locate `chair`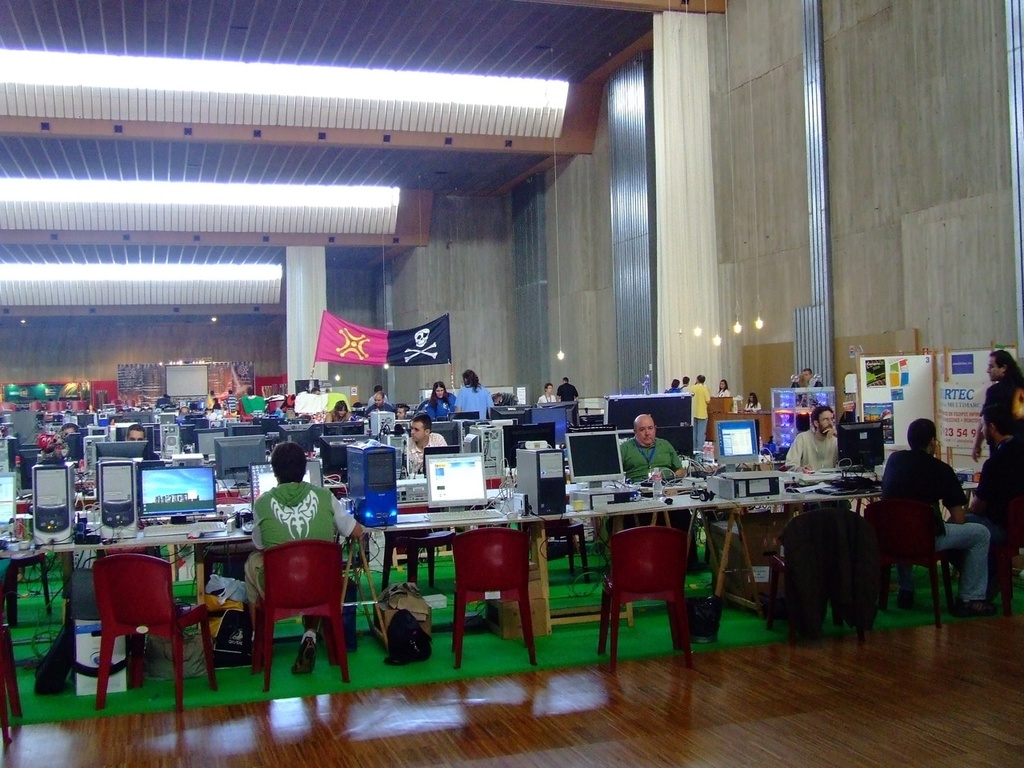
left=449, top=522, right=540, bottom=666
